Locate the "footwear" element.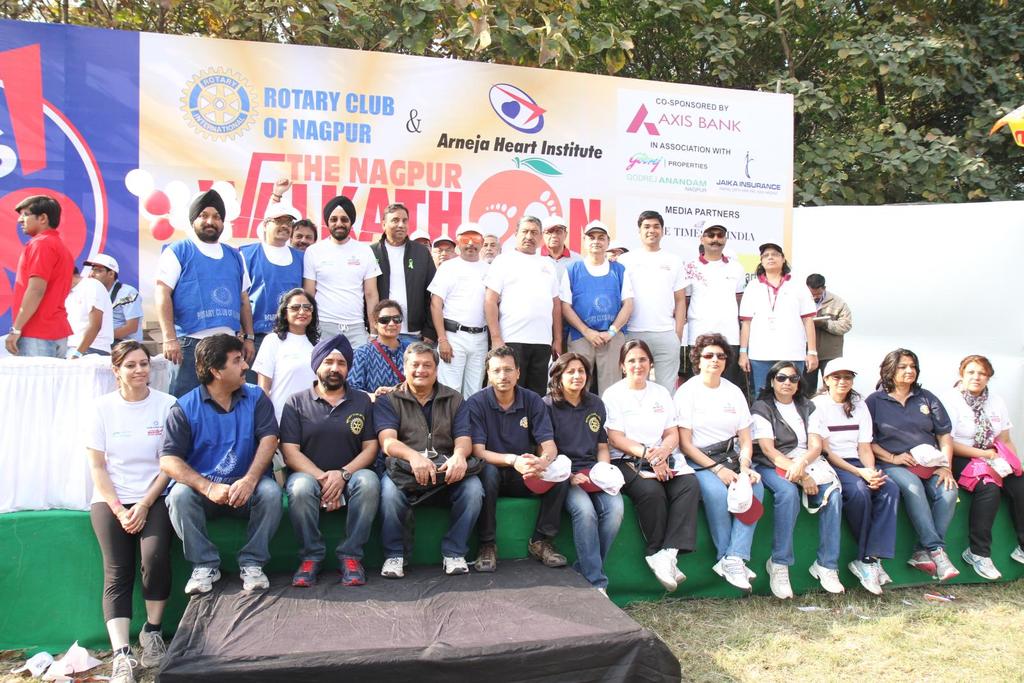
Element bbox: BBox(335, 558, 365, 585).
